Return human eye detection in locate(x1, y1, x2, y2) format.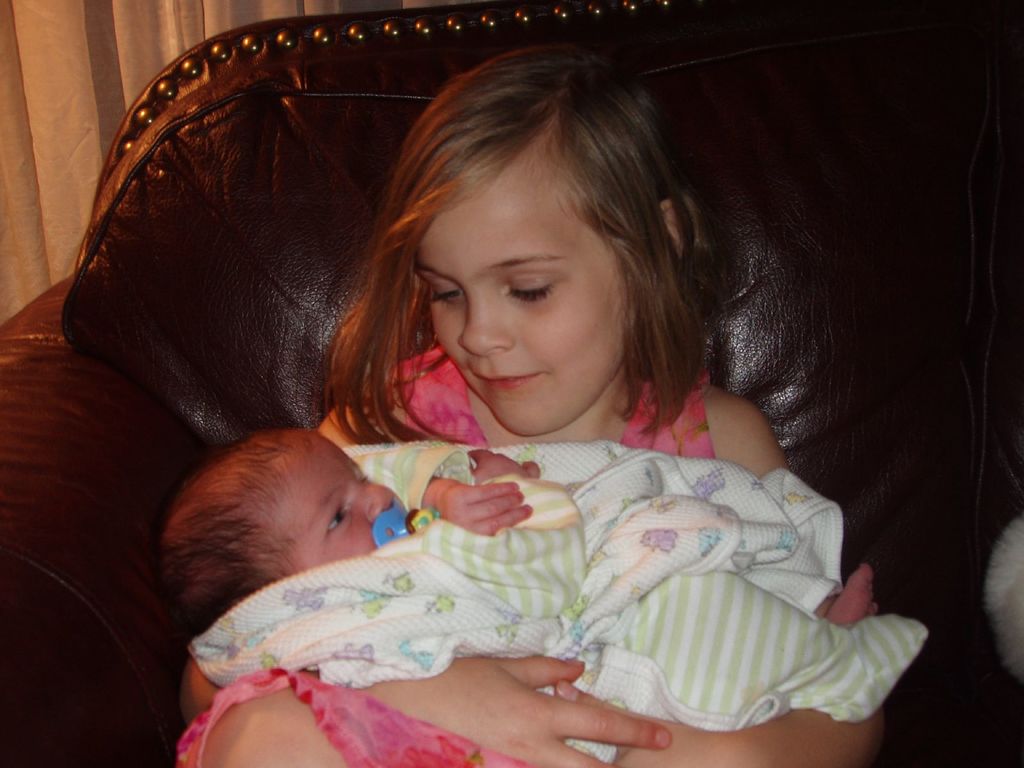
locate(510, 271, 556, 304).
